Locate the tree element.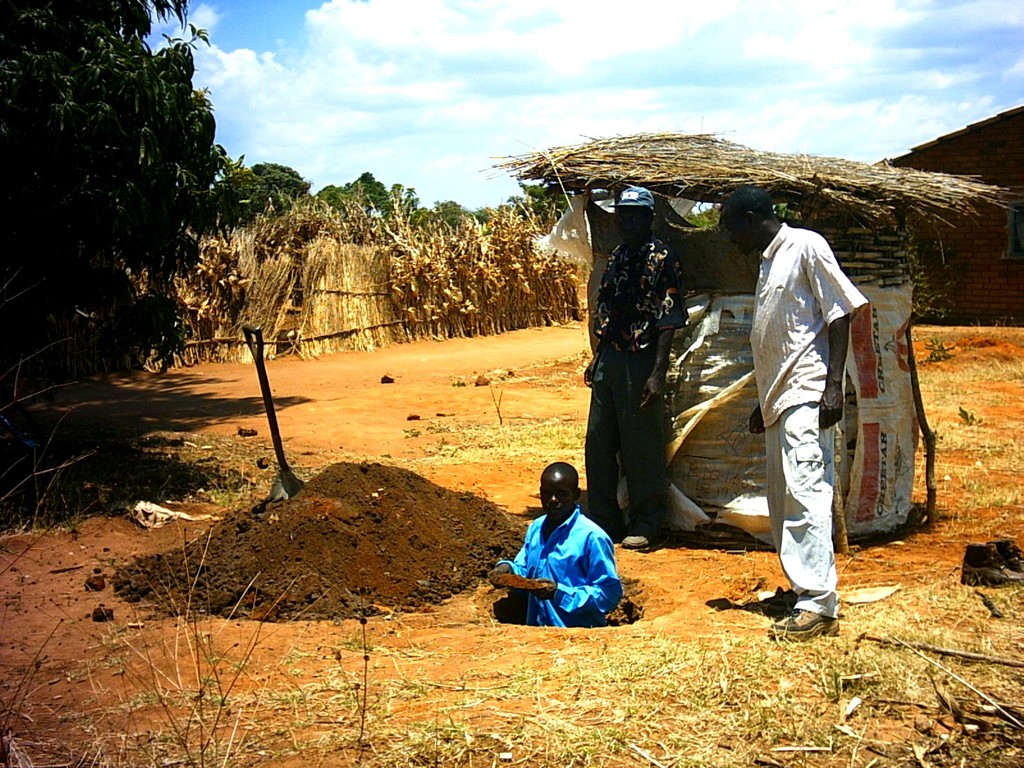
Element bbox: <box>309,167,399,236</box>.
